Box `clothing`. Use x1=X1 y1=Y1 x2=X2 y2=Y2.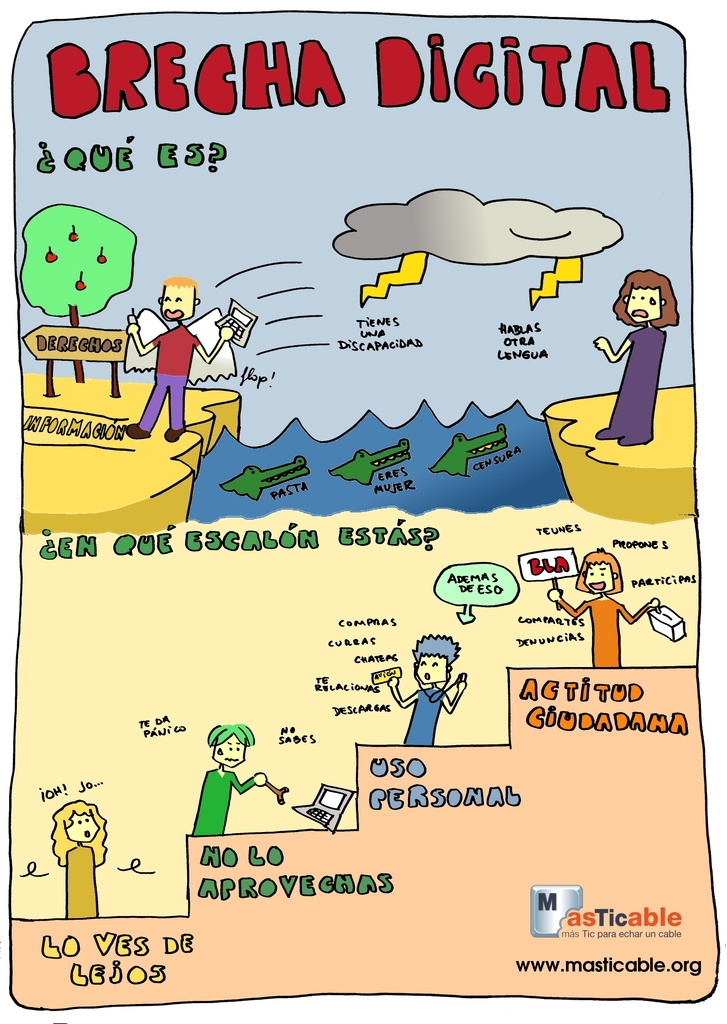
x1=188 y1=762 x2=249 y2=839.
